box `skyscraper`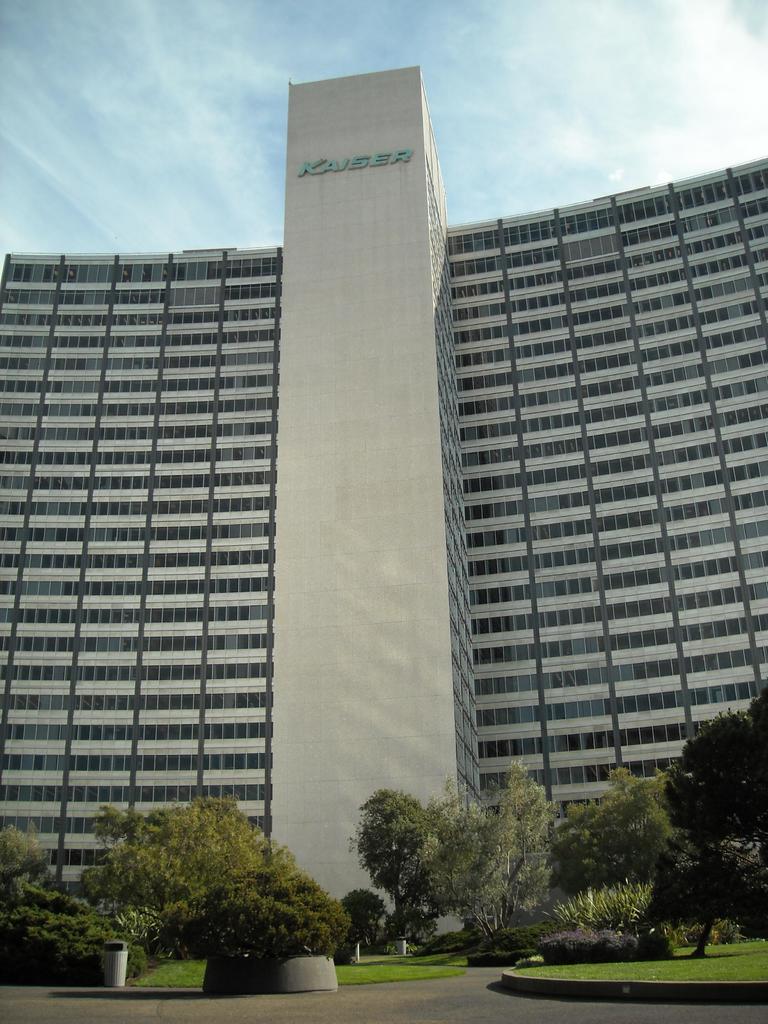
region(0, 65, 767, 954)
